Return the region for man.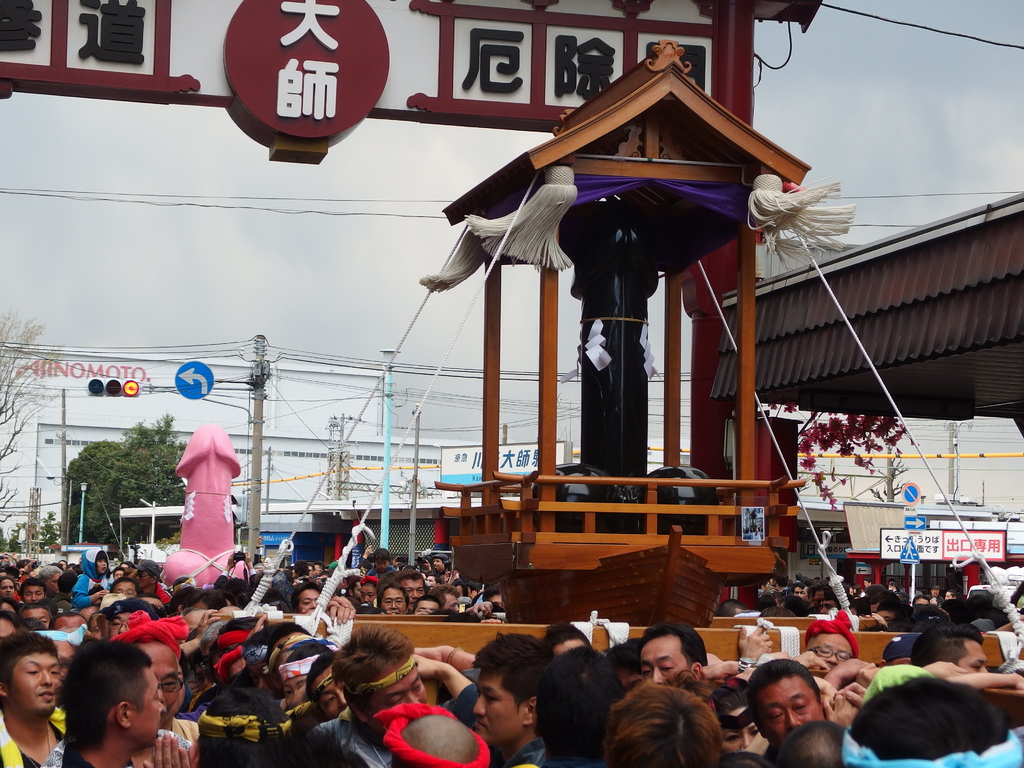
743,662,836,743.
